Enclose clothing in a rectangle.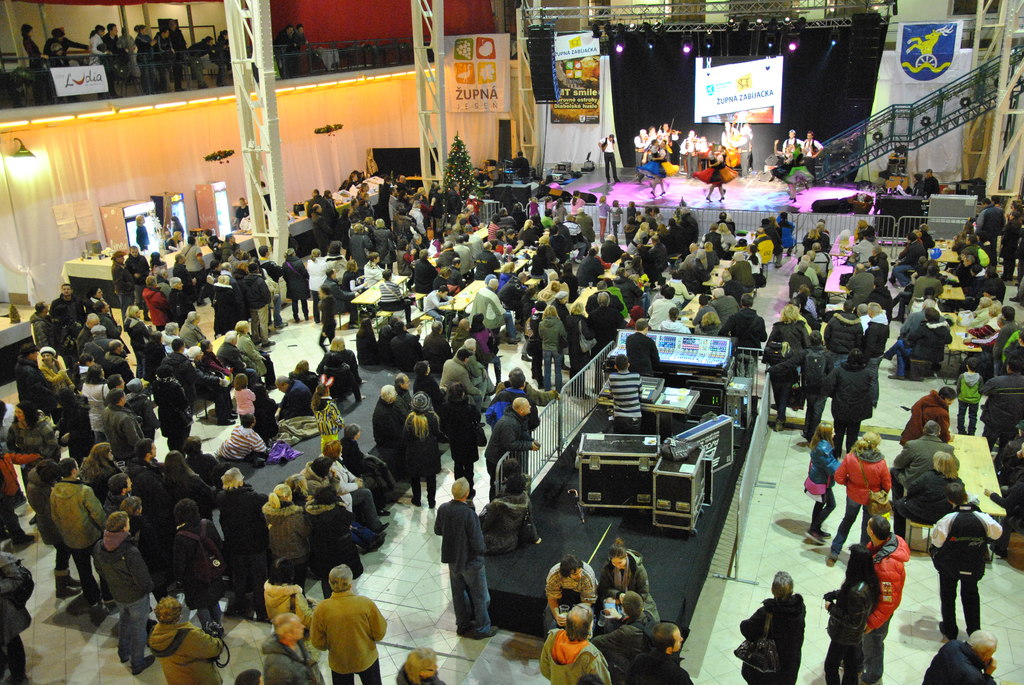
689,306,767,348.
